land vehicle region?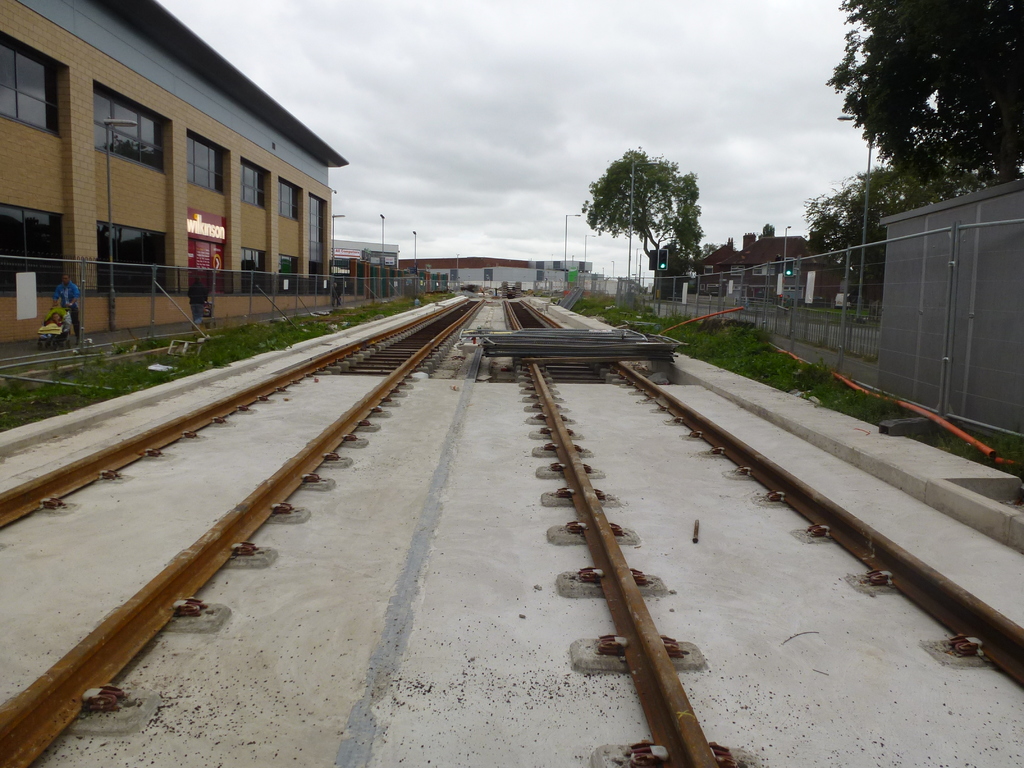
box(34, 301, 72, 352)
